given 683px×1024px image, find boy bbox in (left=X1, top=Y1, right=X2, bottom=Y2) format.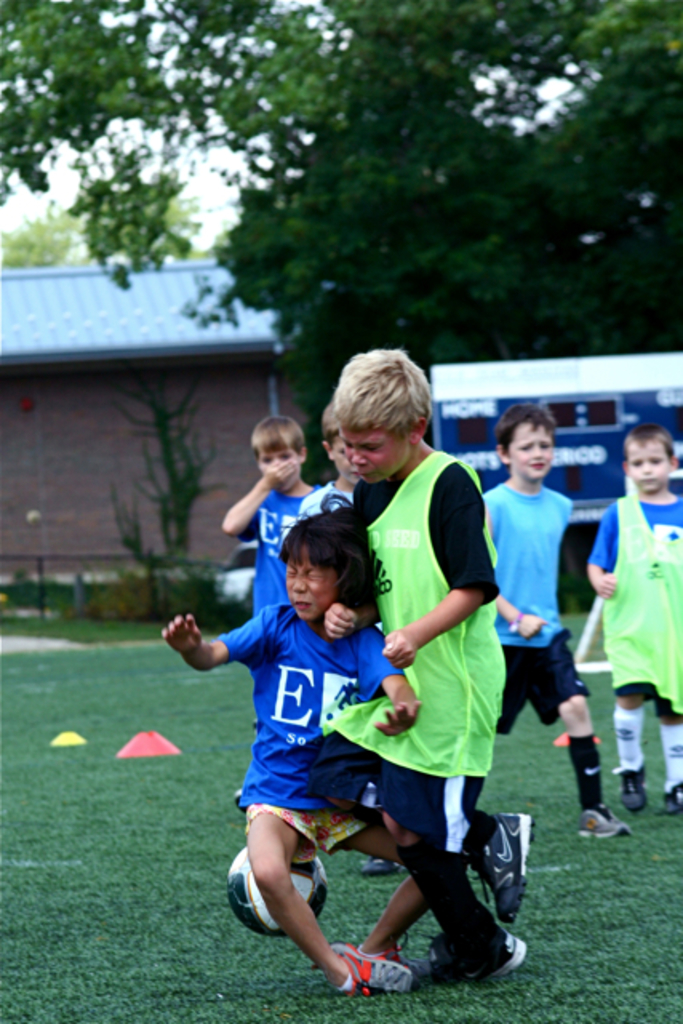
(left=320, top=341, right=531, bottom=986).
